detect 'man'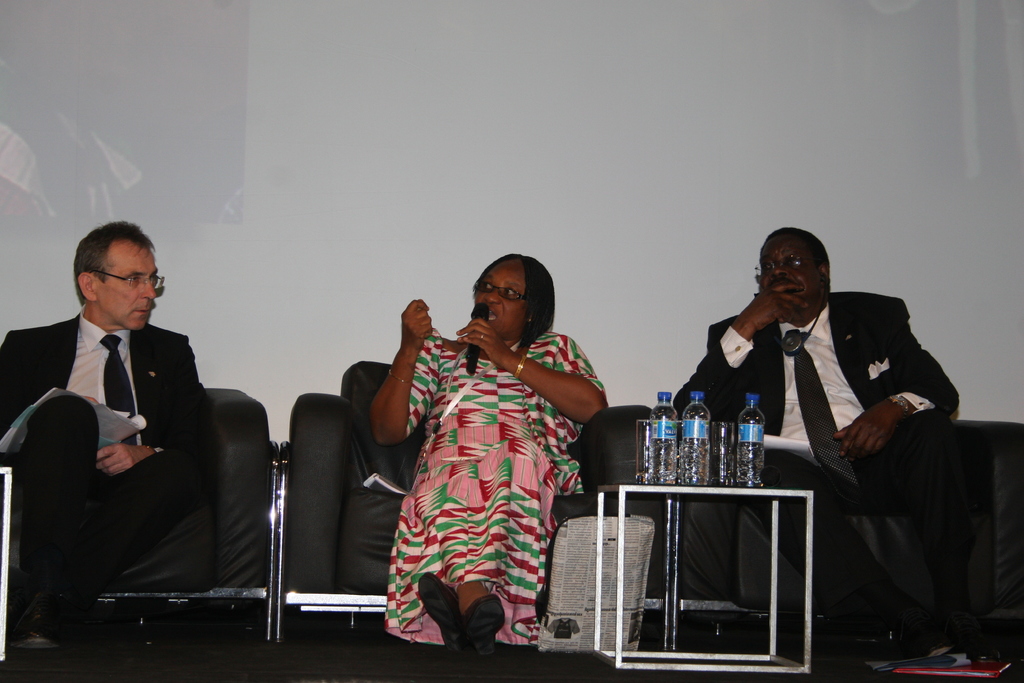
box=[4, 225, 255, 657]
